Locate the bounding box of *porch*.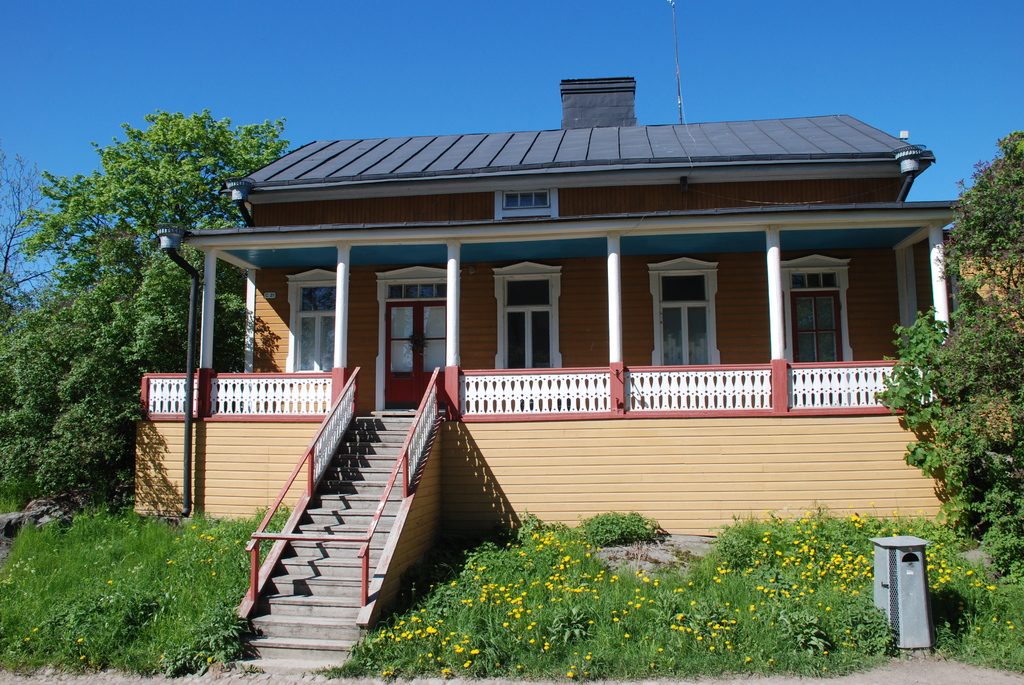
Bounding box: box=[135, 360, 949, 420].
